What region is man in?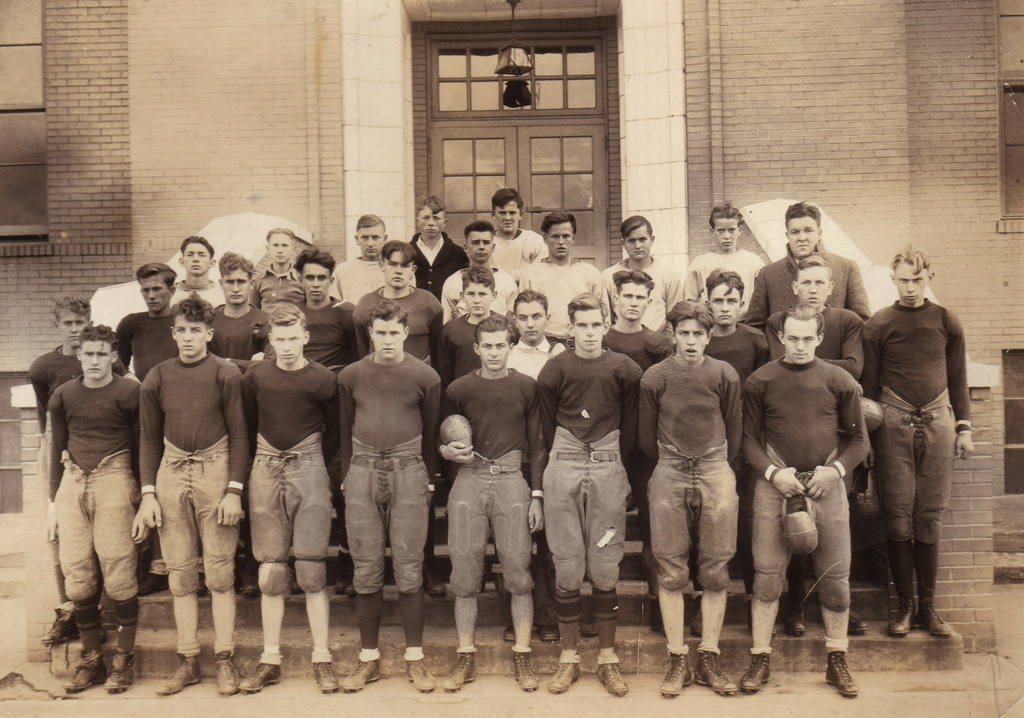
[505, 292, 561, 372].
